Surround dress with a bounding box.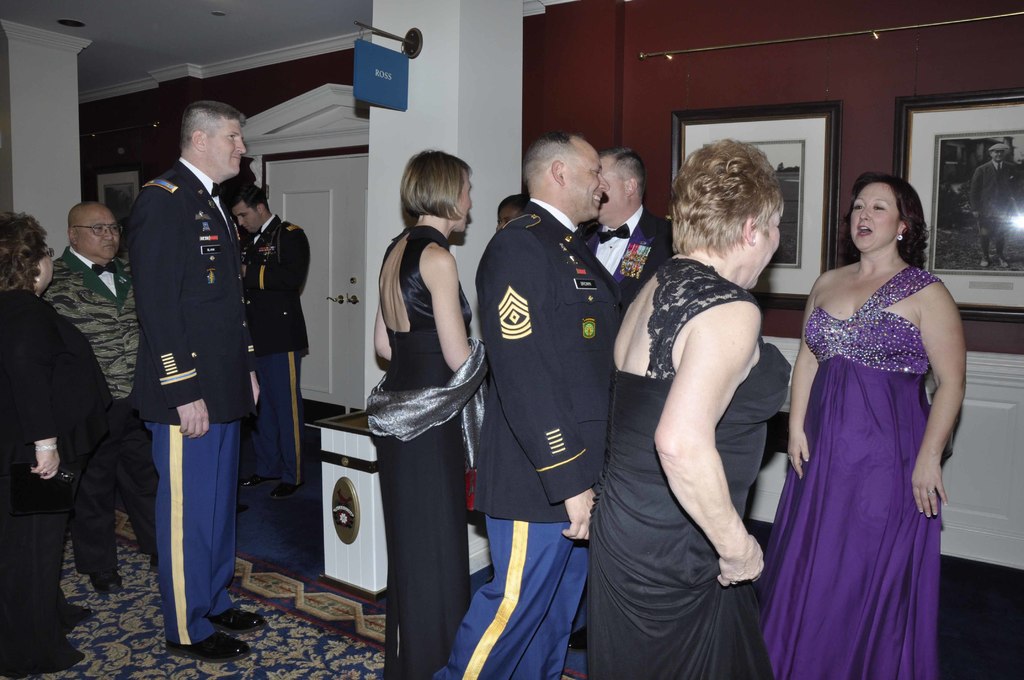
Rect(588, 259, 801, 679).
